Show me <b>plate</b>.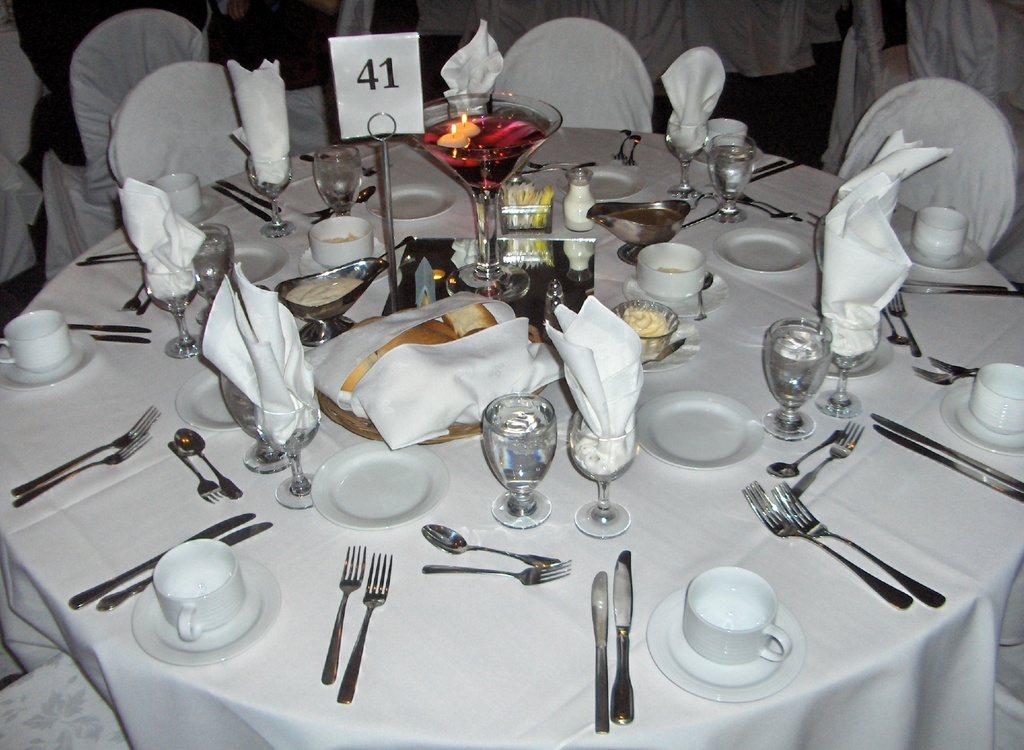
<b>plate</b> is here: {"x1": 171, "y1": 364, "x2": 244, "y2": 430}.
